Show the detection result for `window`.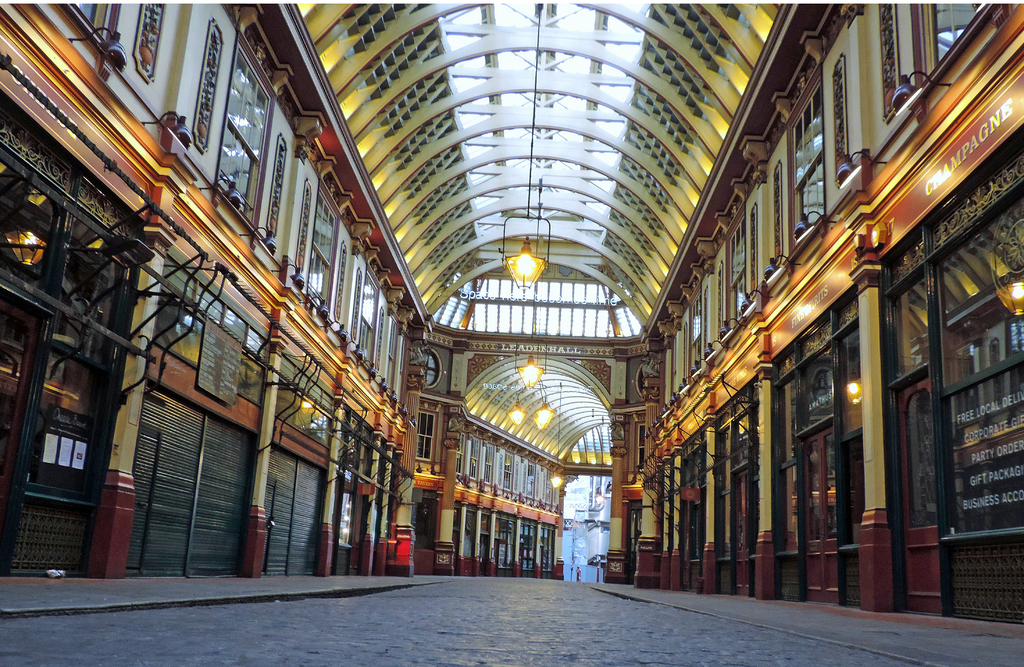
[x1=24, y1=346, x2=95, y2=502].
